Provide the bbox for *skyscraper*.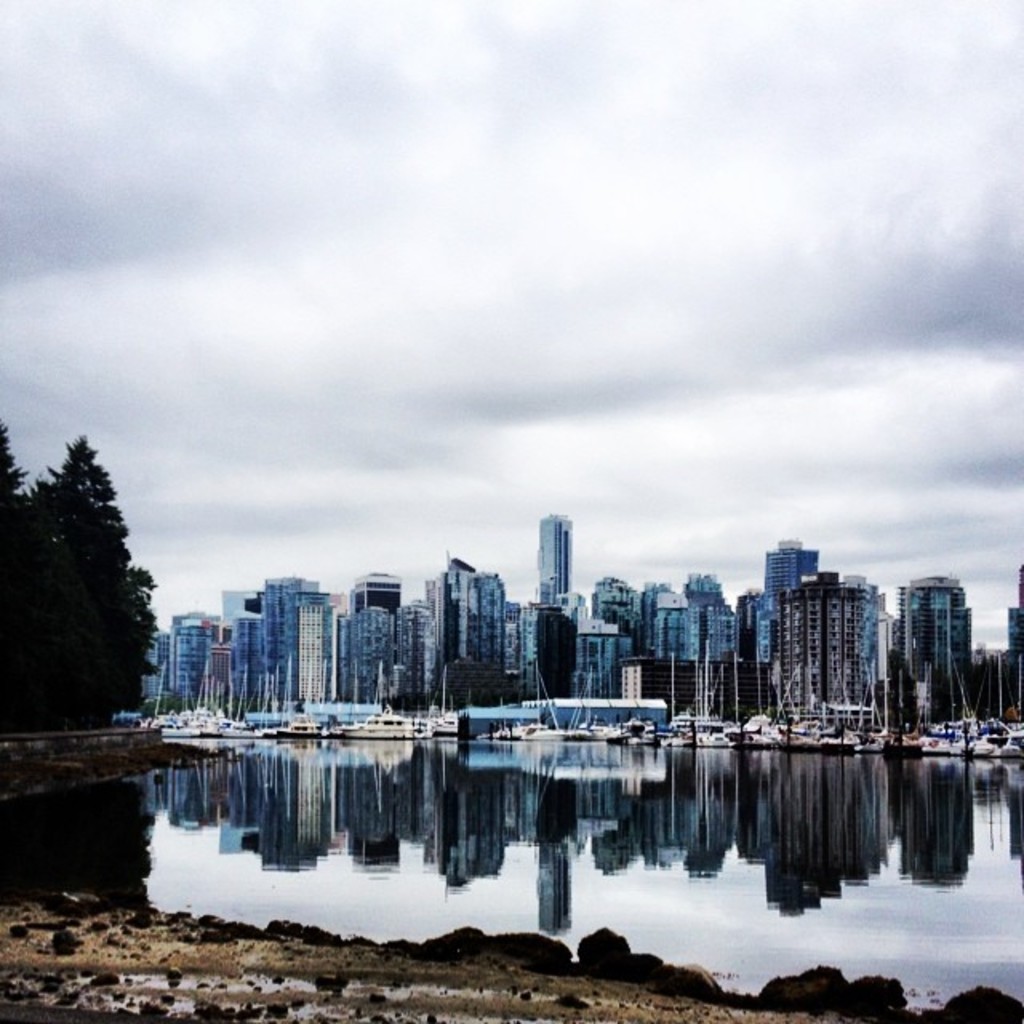
(736,597,763,677).
